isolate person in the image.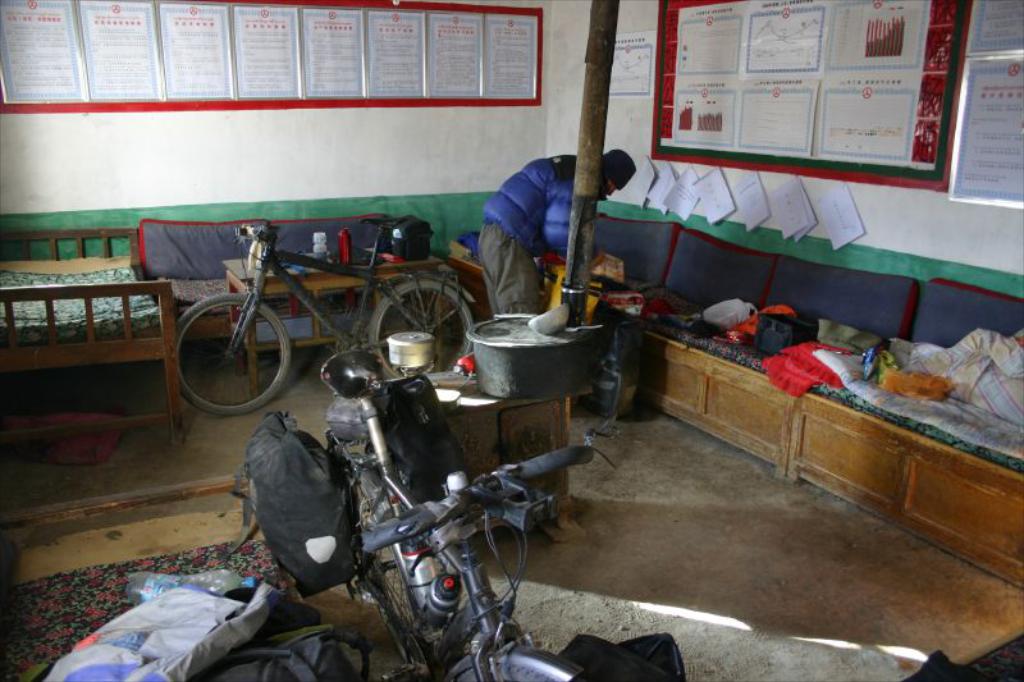
Isolated region: [476,146,637,319].
